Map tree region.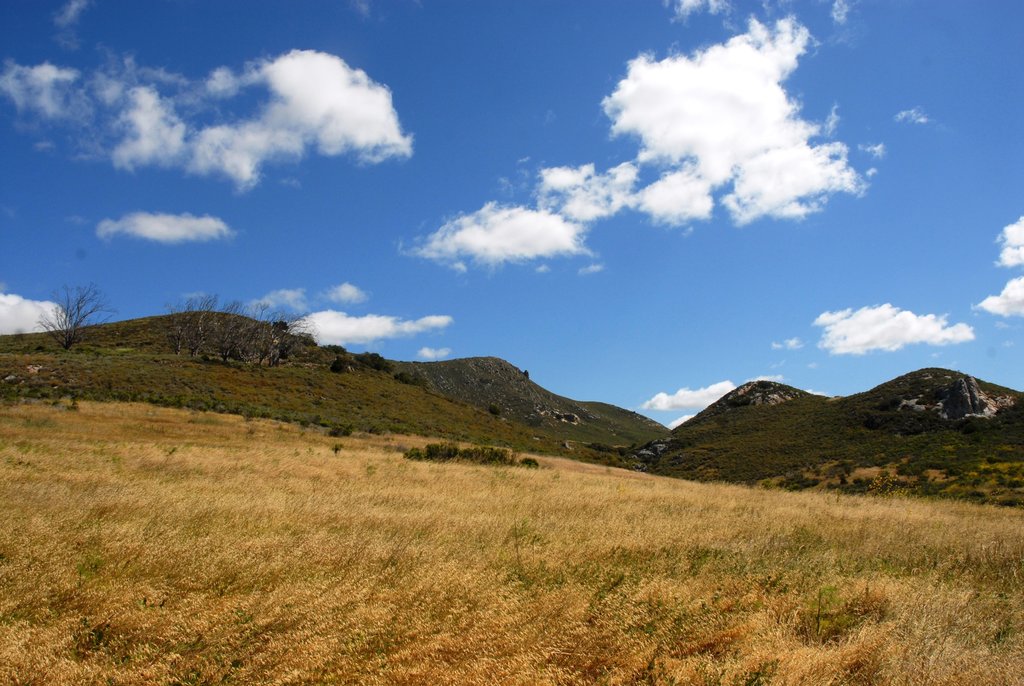
Mapped to x1=188 y1=299 x2=246 y2=358.
